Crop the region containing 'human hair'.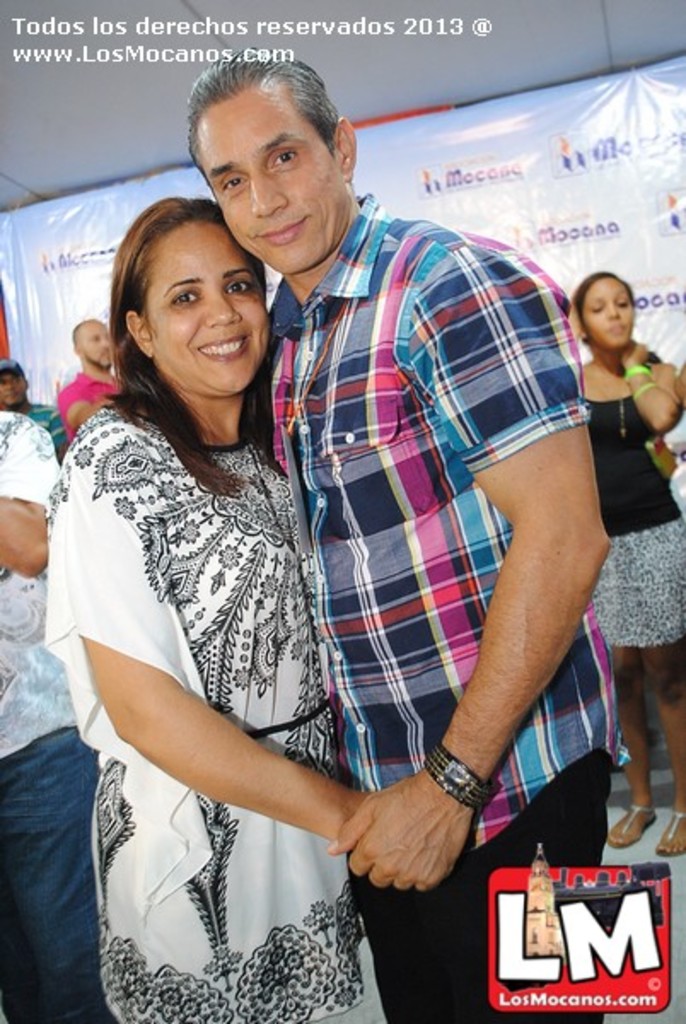
Crop region: [left=184, top=46, right=345, bottom=205].
